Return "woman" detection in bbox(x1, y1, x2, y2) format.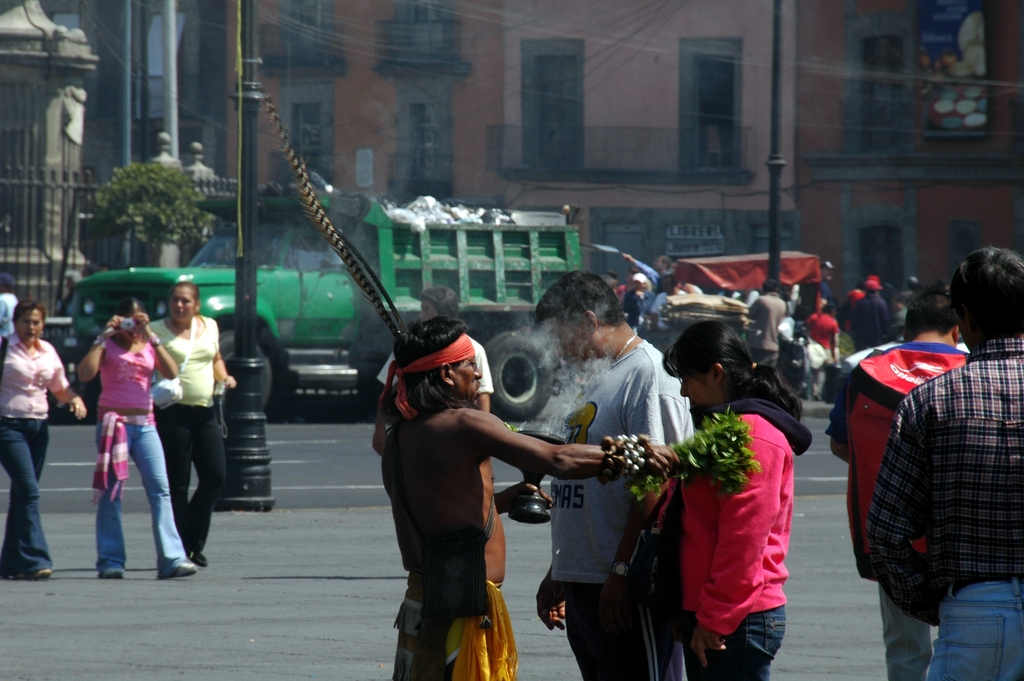
bbox(648, 317, 813, 680).
